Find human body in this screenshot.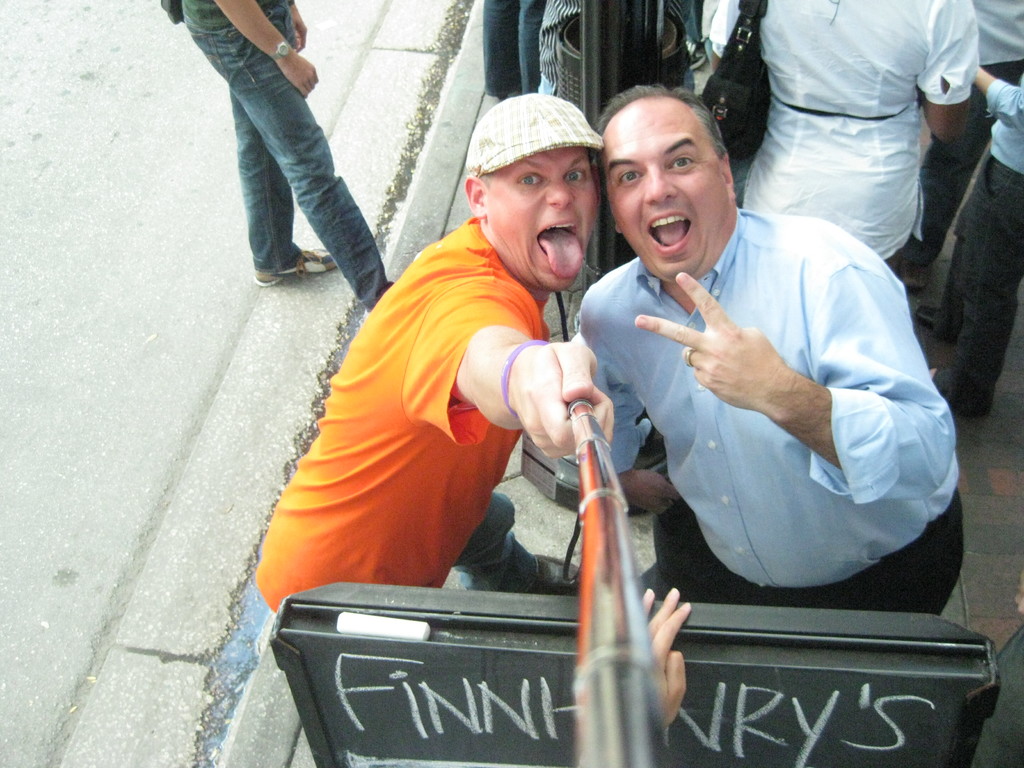
The bounding box for human body is [575,116,964,646].
